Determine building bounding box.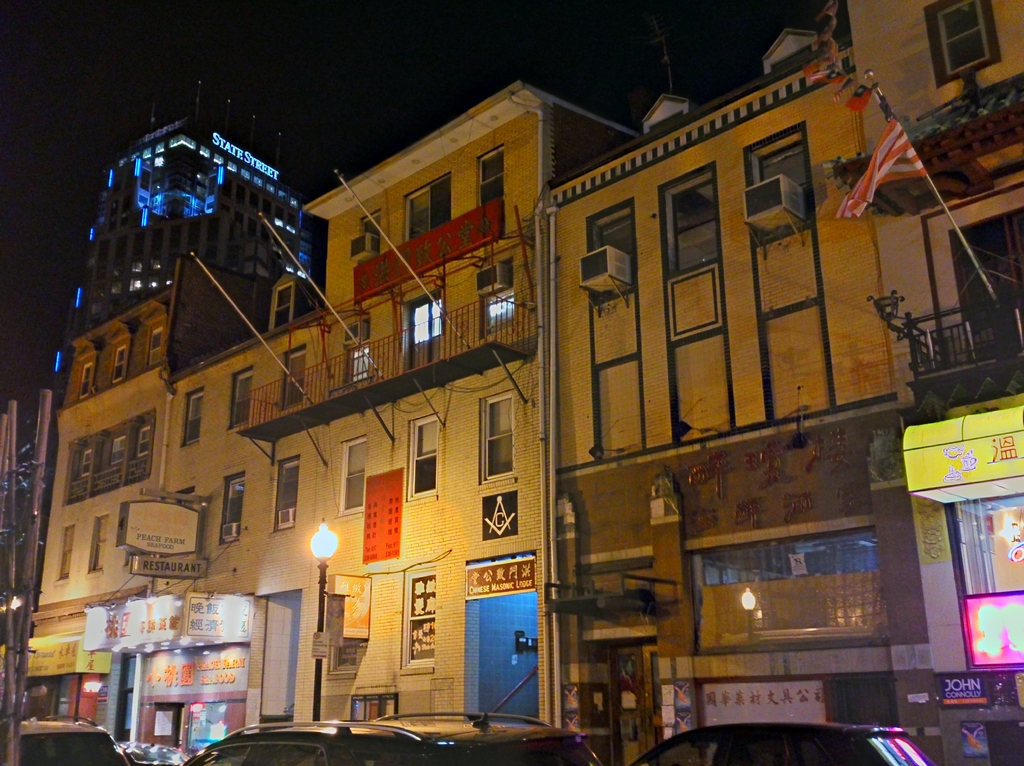
Determined: box=[540, 47, 941, 757].
